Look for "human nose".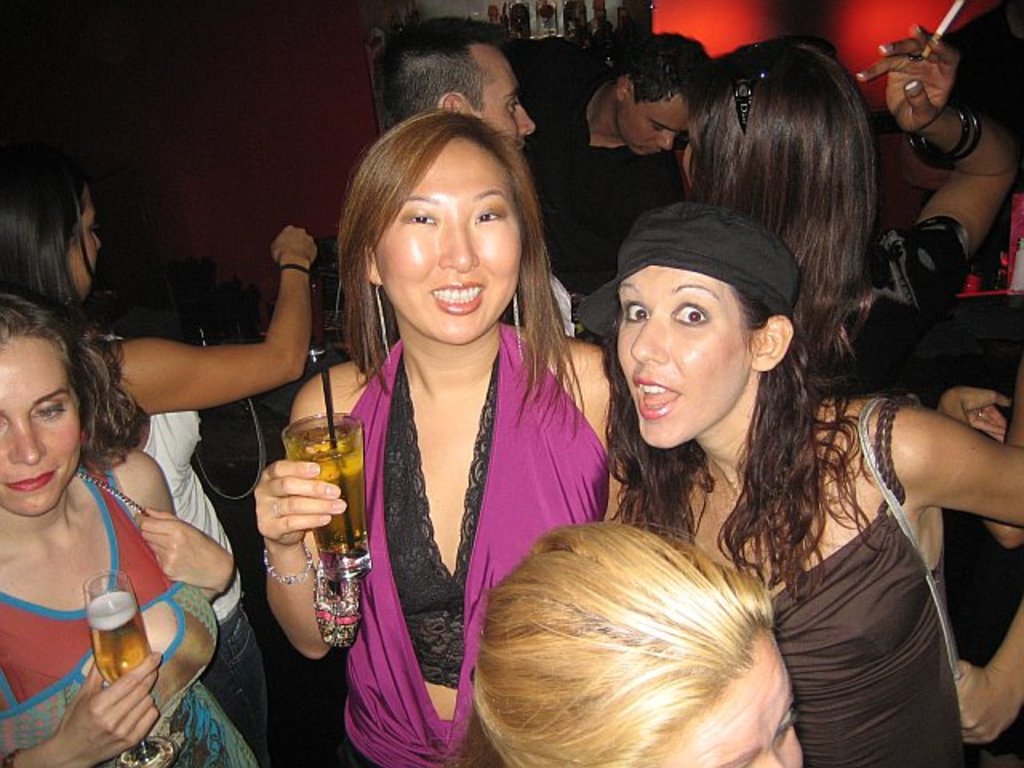
Found: <box>520,107,538,139</box>.
